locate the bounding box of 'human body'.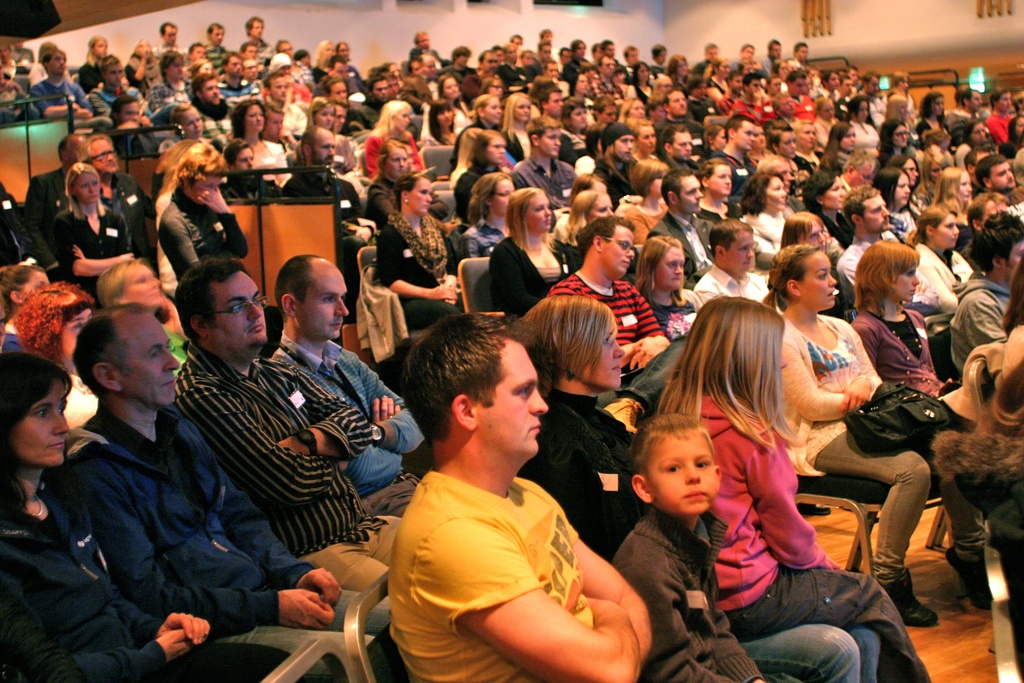
Bounding box: x1=25 y1=162 x2=79 y2=241.
